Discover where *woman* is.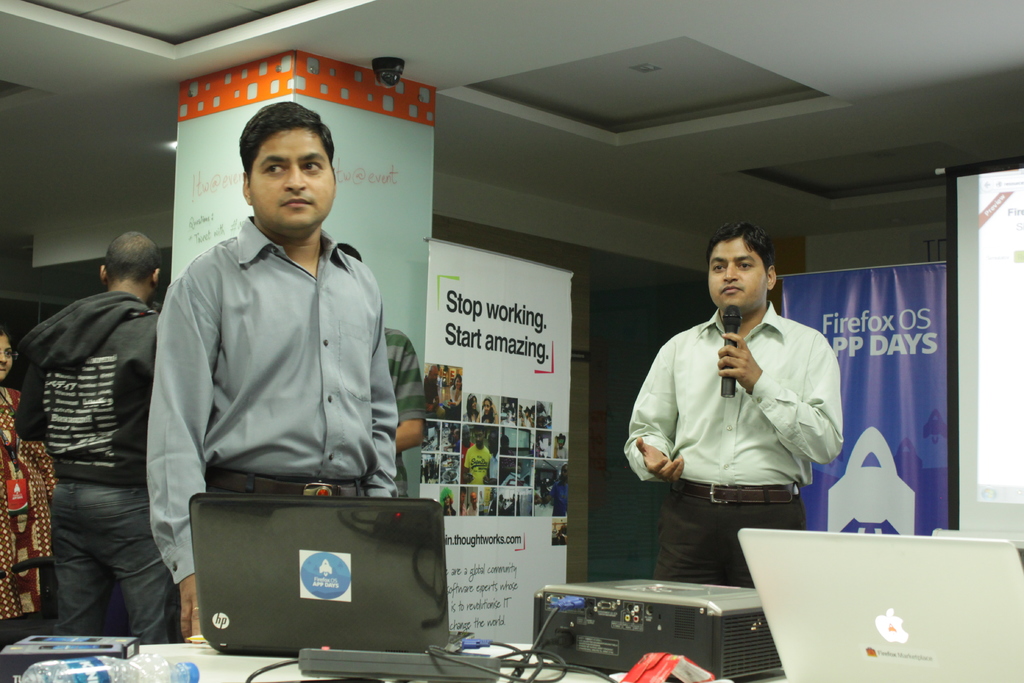
Discovered at detection(2, 315, 76, 682).
